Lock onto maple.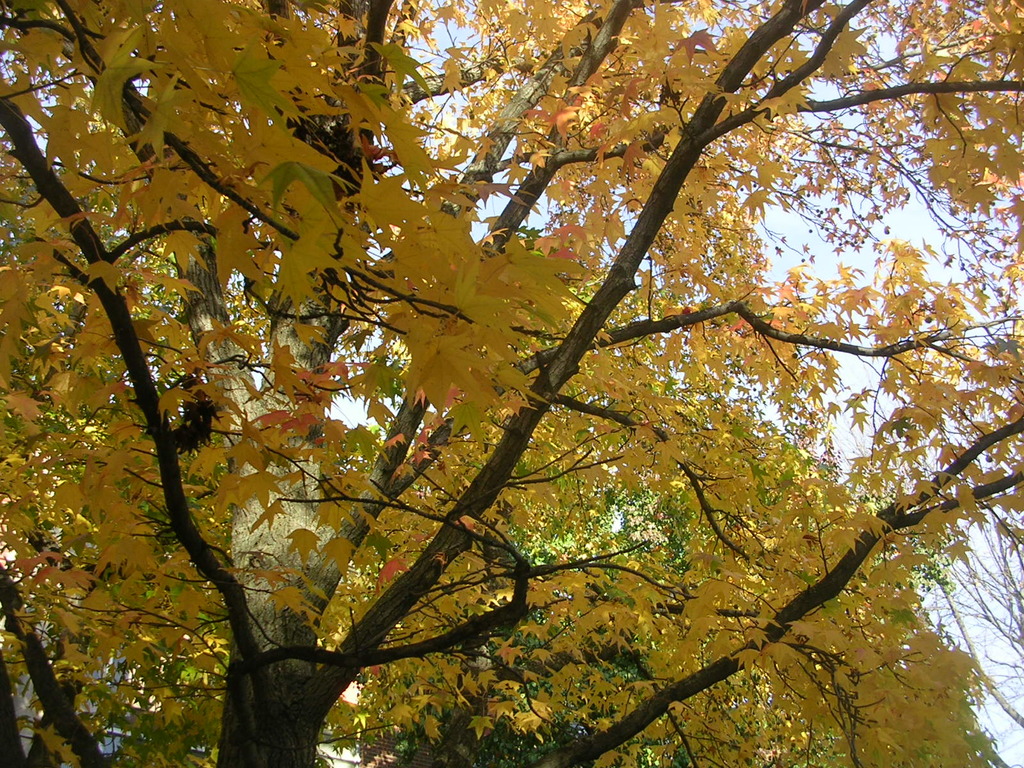
Locked: <region>0, 0, 1021, 762</region>.
